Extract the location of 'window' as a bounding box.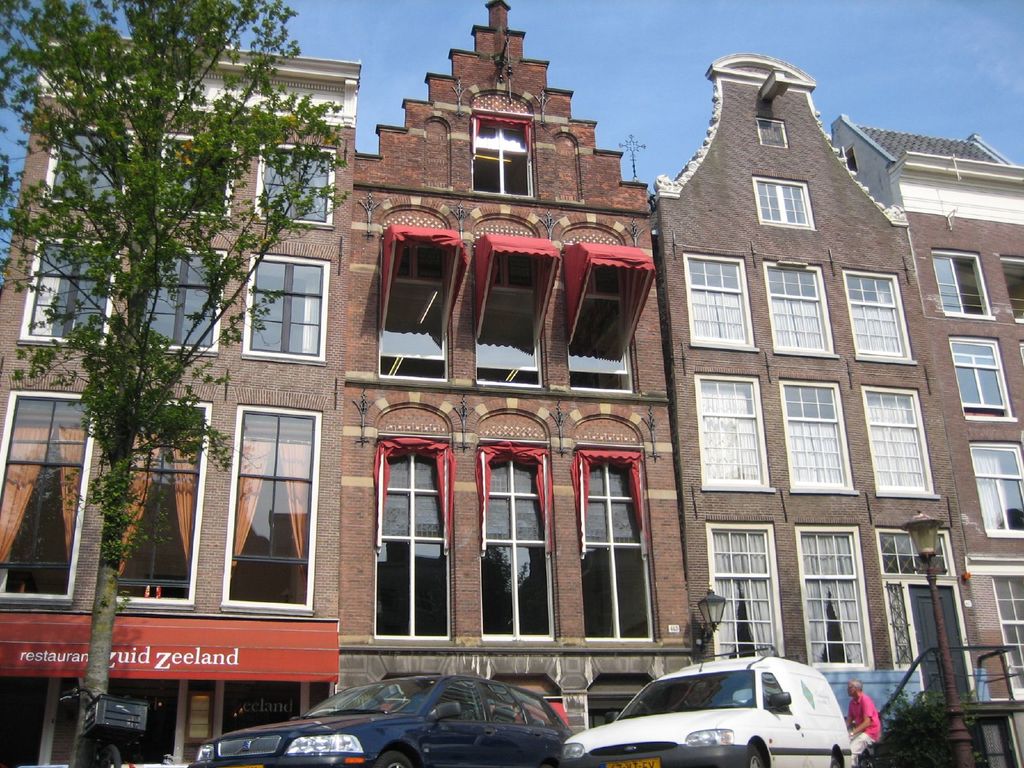
265, 152, 330, 219.
